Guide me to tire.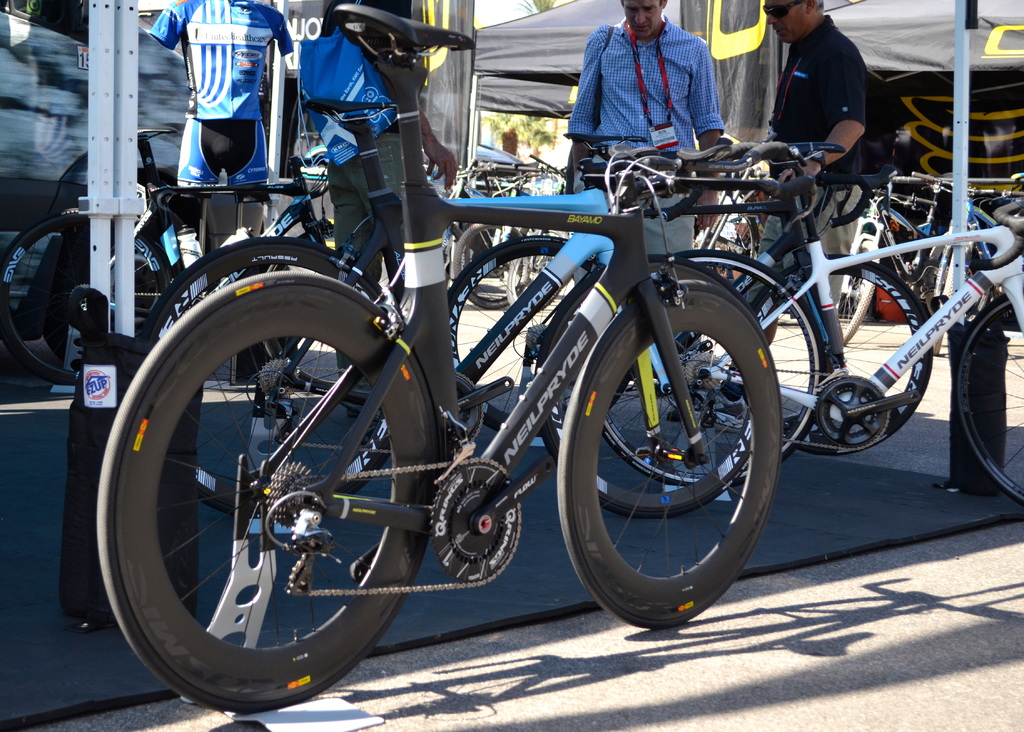
Guidance: 557 280 780 628.
